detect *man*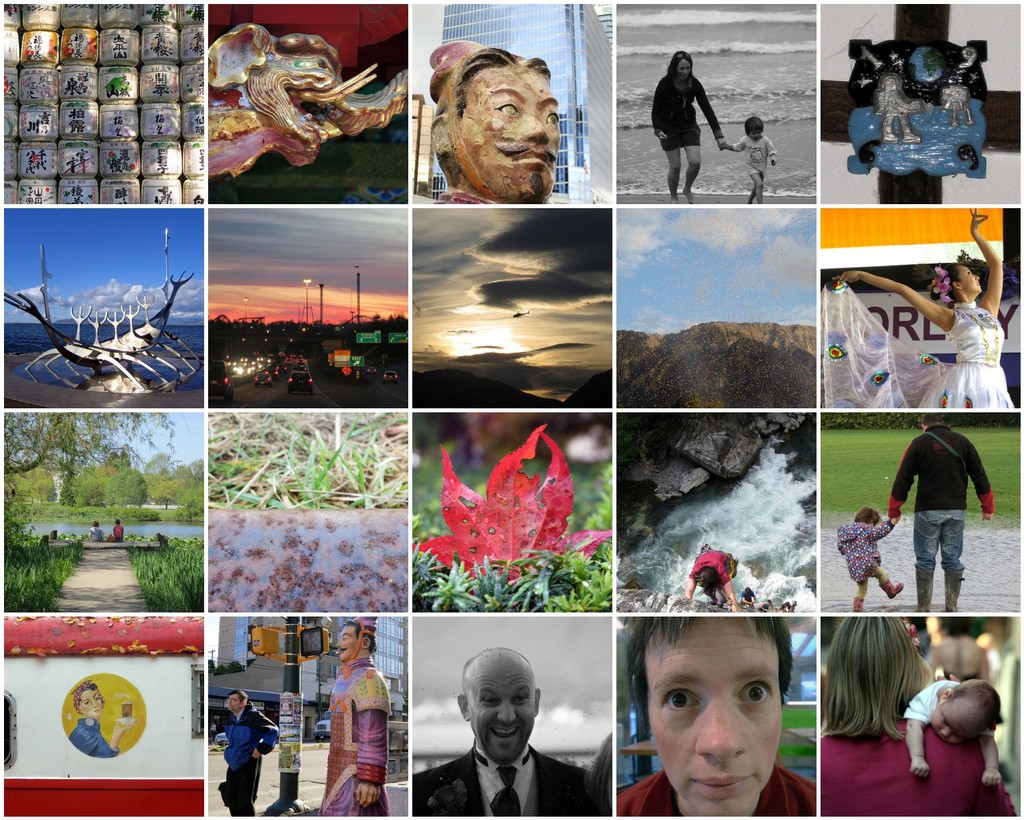
bbox(315, 616, 394, 819)
